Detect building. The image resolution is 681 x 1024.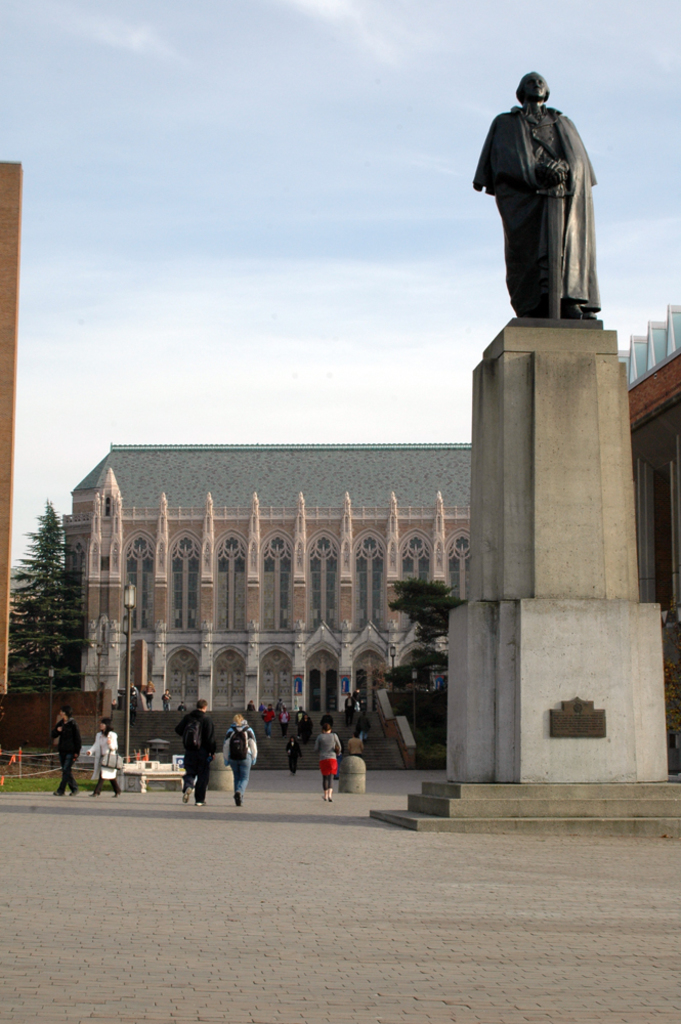
select_region(60, 435, 474, 767).
